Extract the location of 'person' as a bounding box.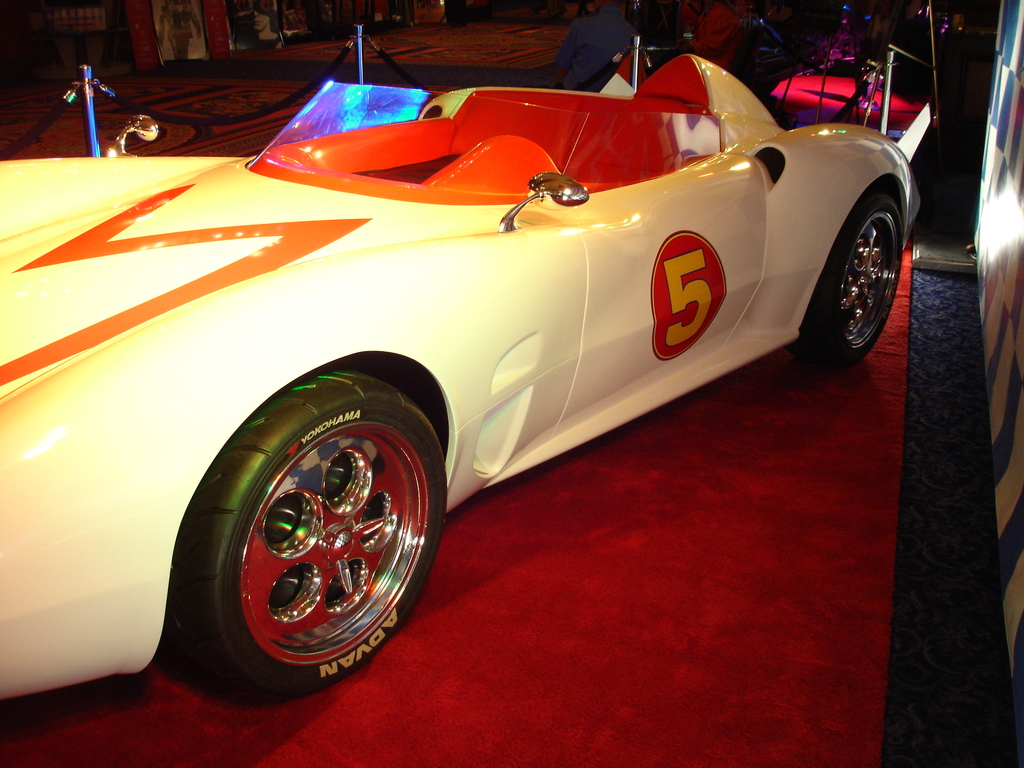
bbox=[244, 10, 280, 40].
